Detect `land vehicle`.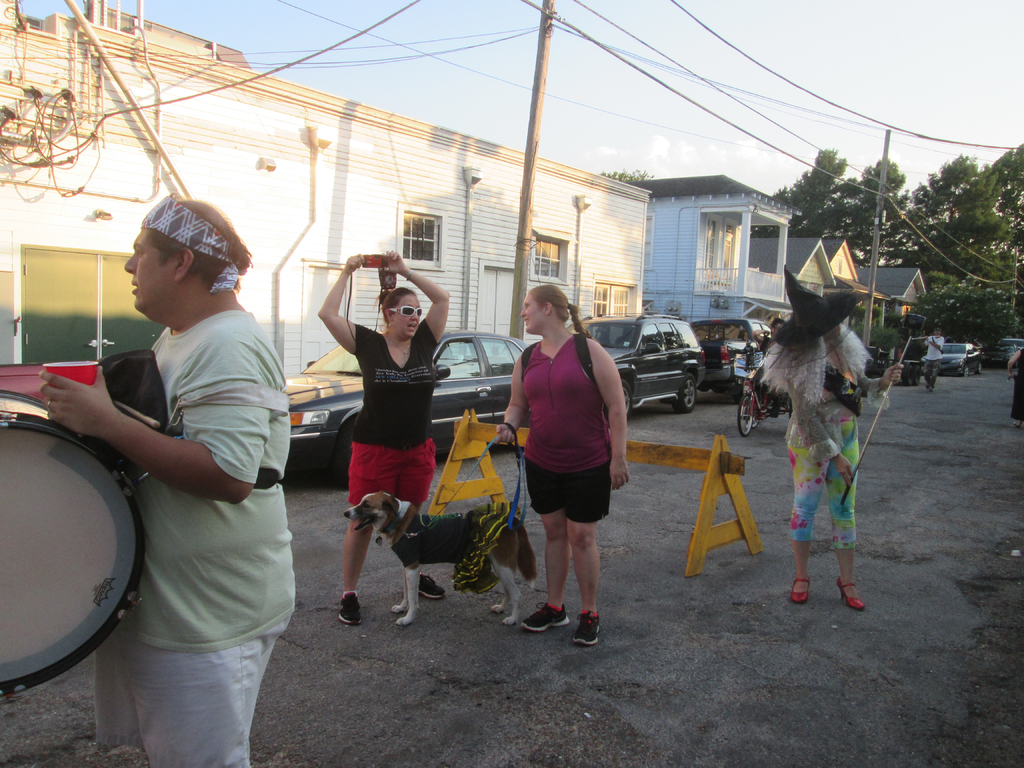
Detected at crop(692, 319, 774, 398).
